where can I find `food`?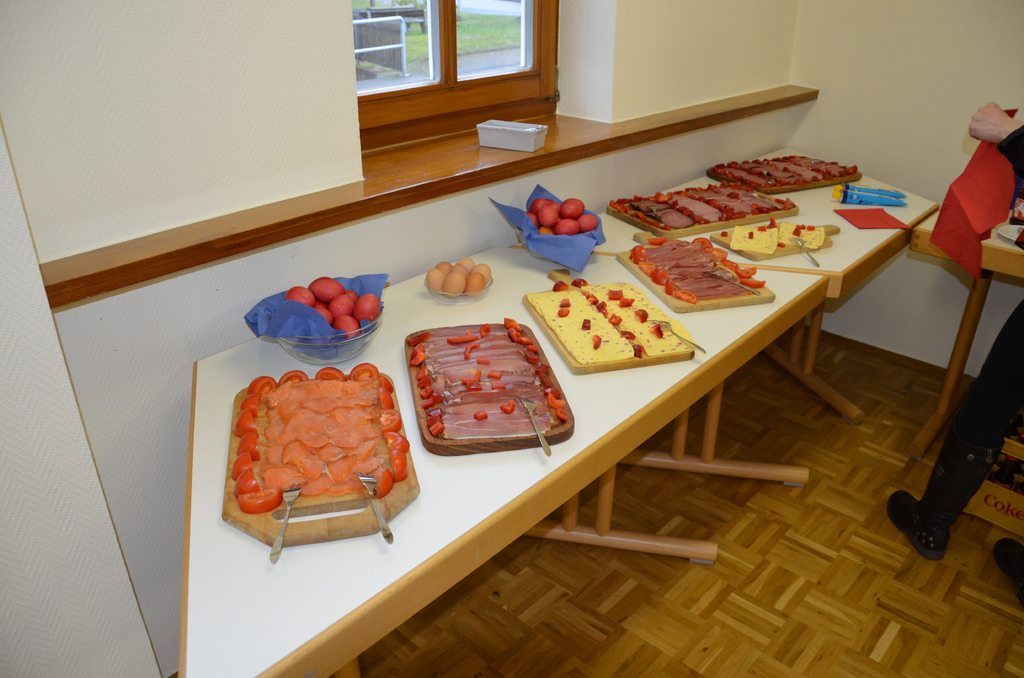
You can find it at <bbox>606, 287, 623, 300</bbox>.
